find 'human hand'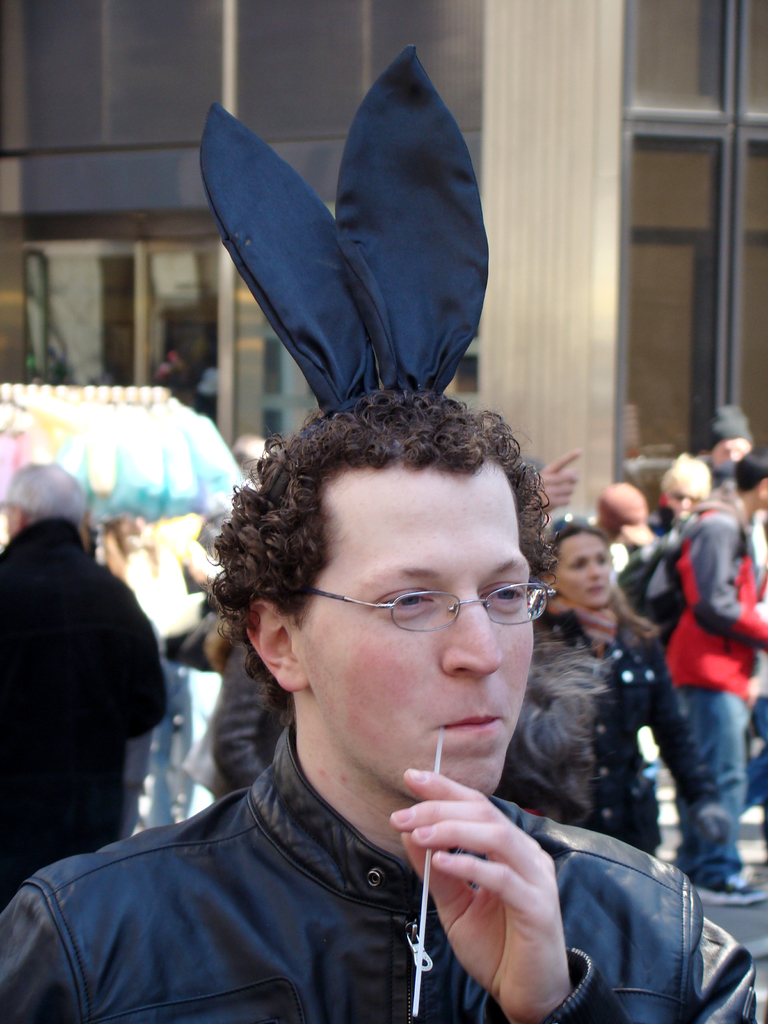
crop(534, 447, 585, 510)
